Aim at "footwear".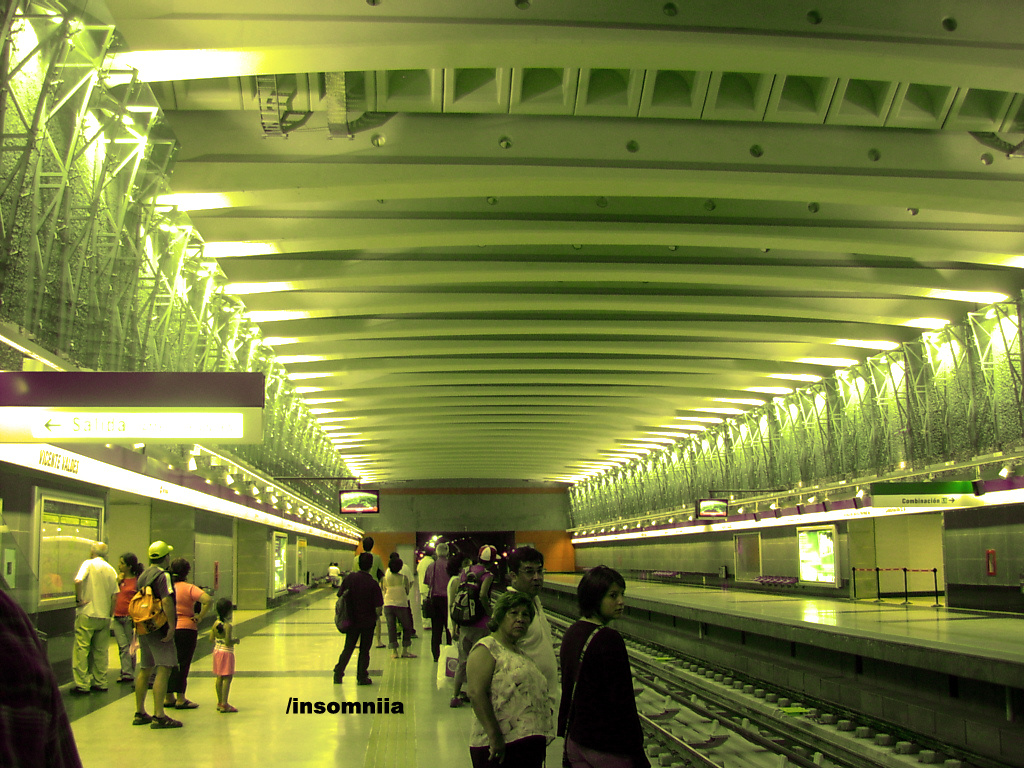
Aimed at bbox=[115, 671, 134, 684].
